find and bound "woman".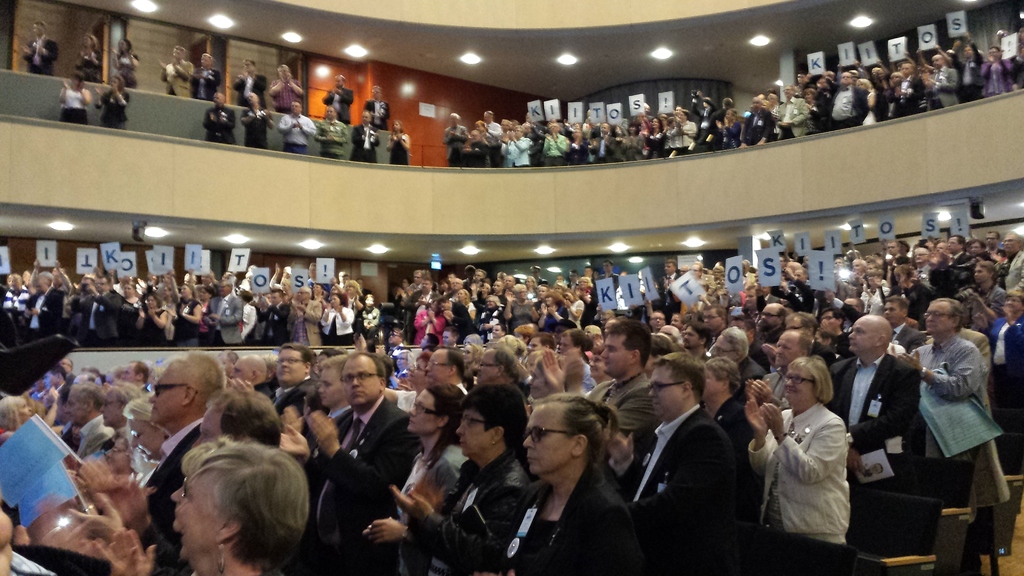
Bound: {"left": 854, "top": 77, "right": 875, "bottom": 125}.
